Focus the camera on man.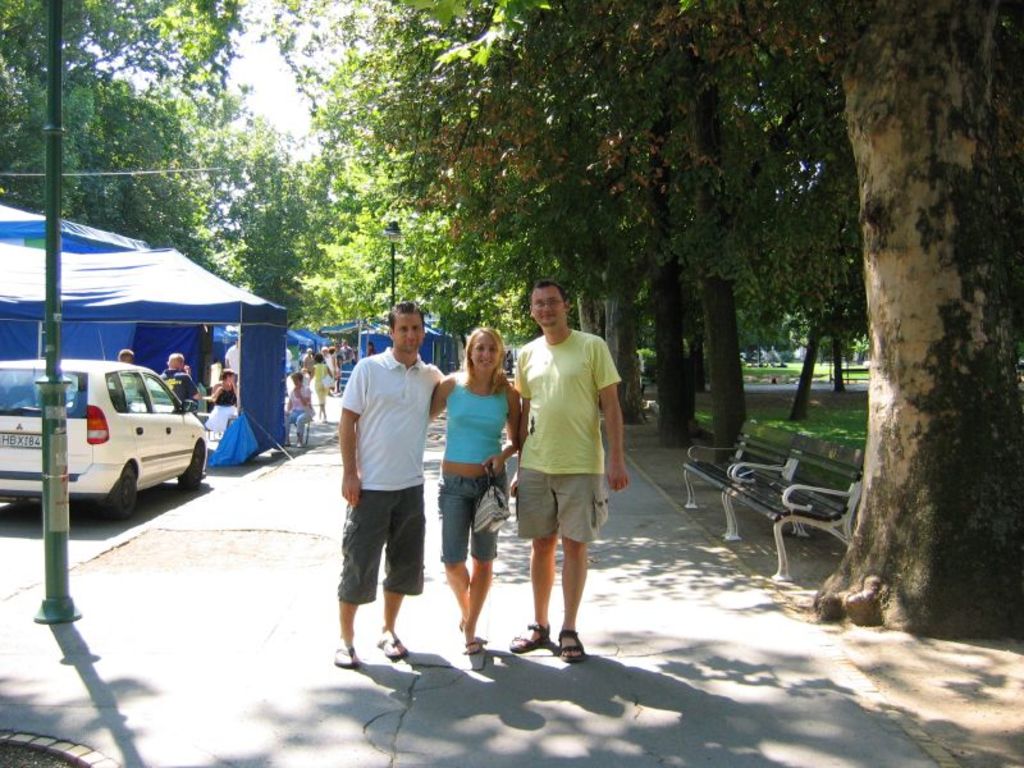
Focus region: crop(500, 284, 625, 663).
